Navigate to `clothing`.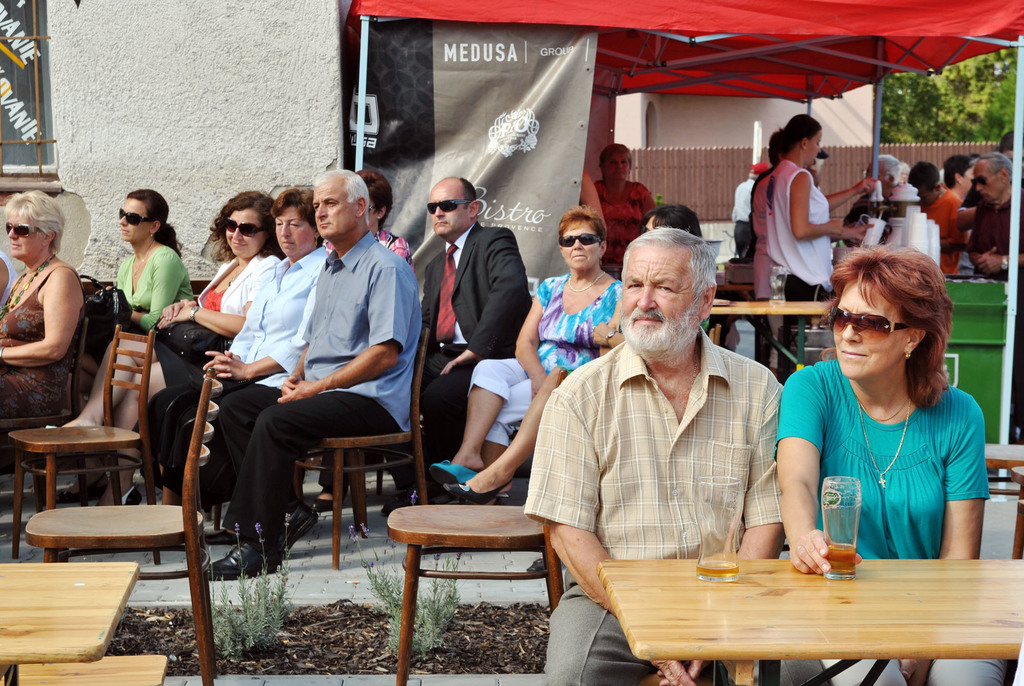
Navigation target: 132, 243, 334, 510.
